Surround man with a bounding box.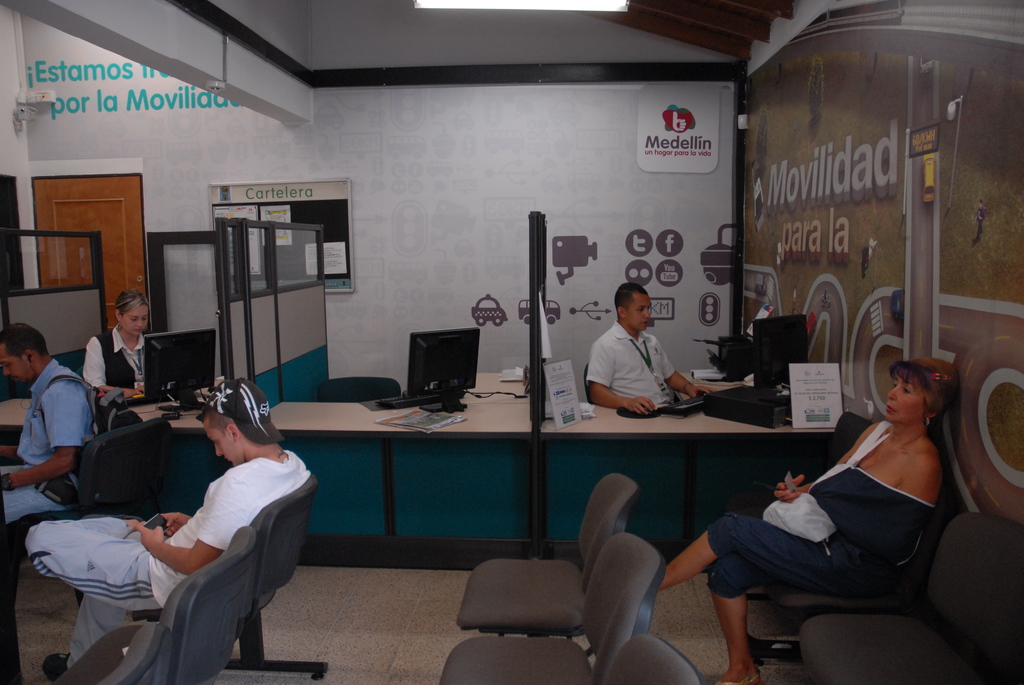
<box>4,325,101,518</box>.
